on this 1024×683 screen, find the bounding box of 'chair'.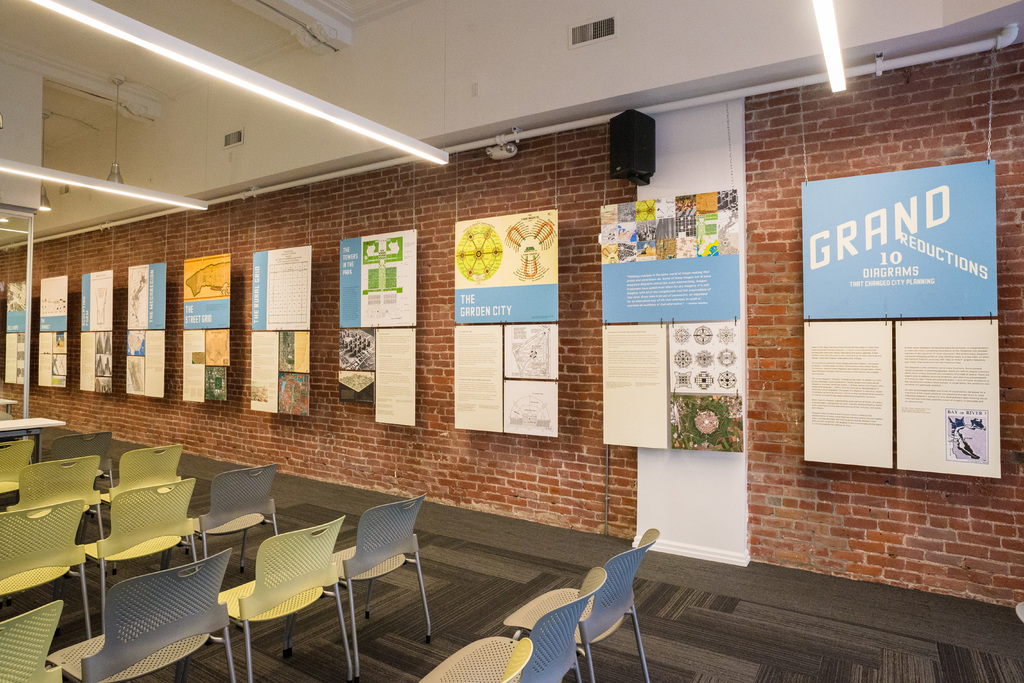
Bounding box: BBox(0, 440, 39, 504).
